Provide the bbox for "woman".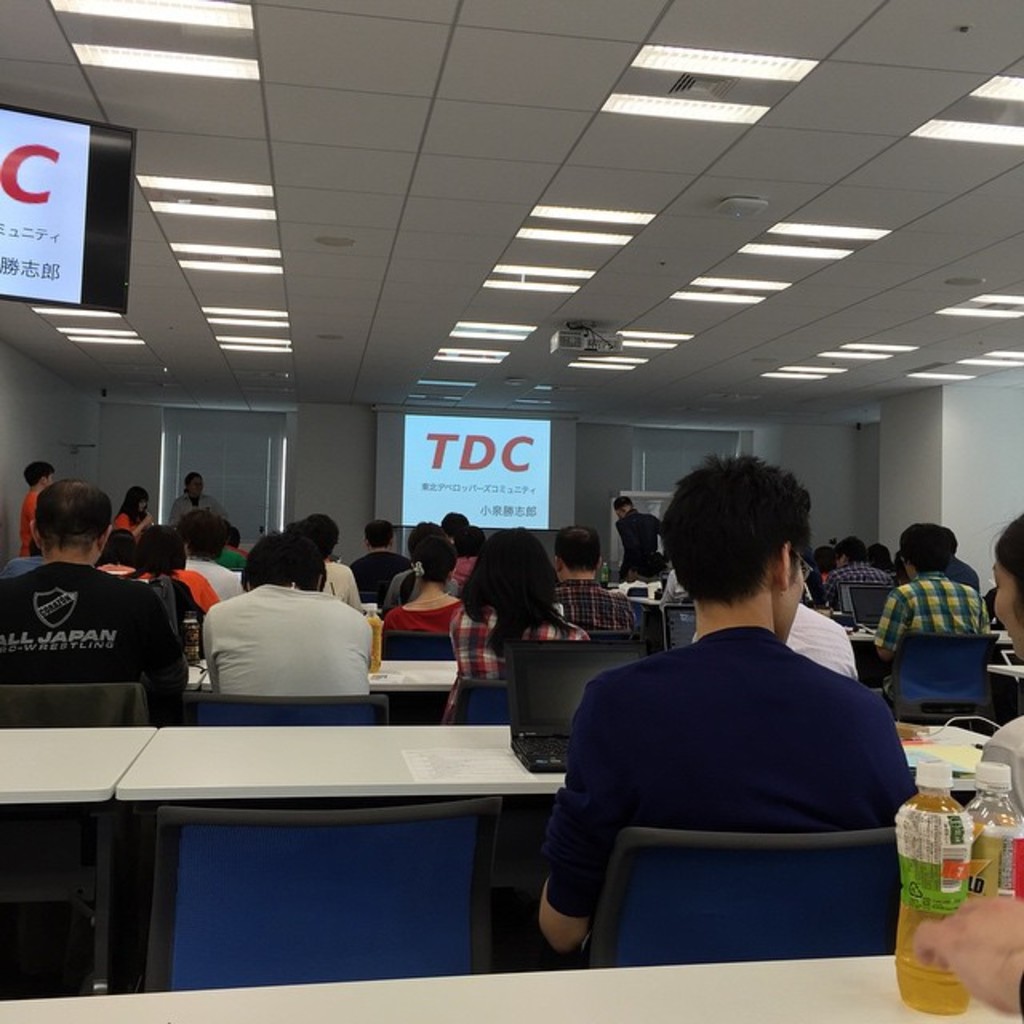
locate(378, 531, 472, 653).
